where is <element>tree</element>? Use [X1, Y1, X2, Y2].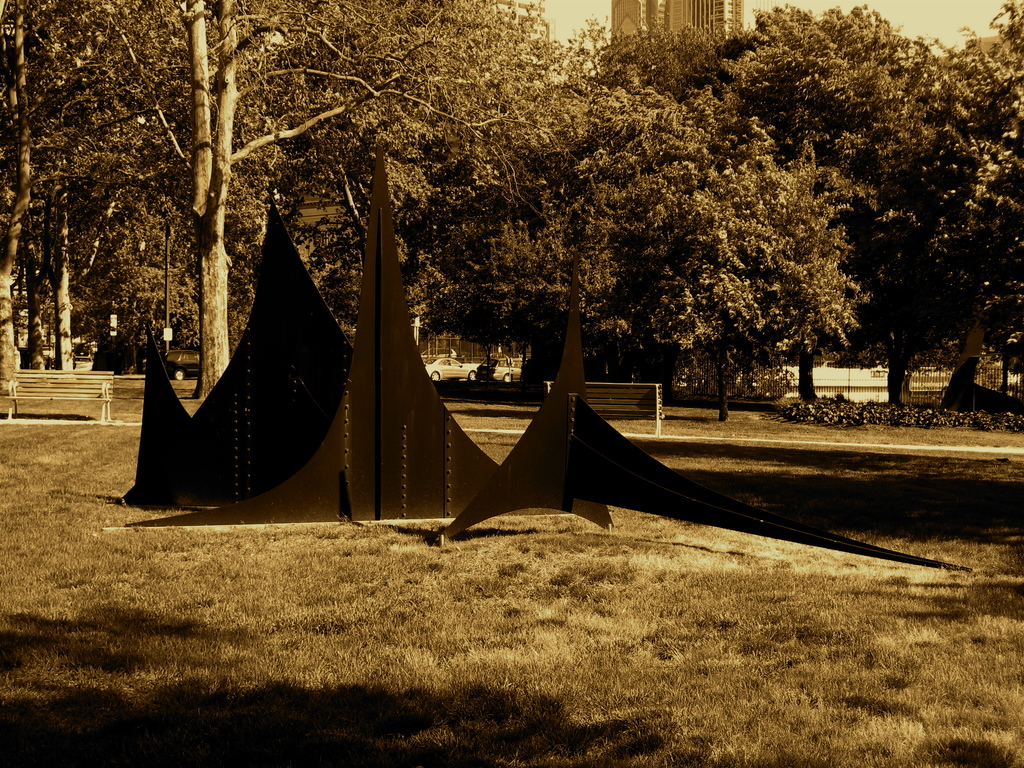
[644, 194, 773, 425].
